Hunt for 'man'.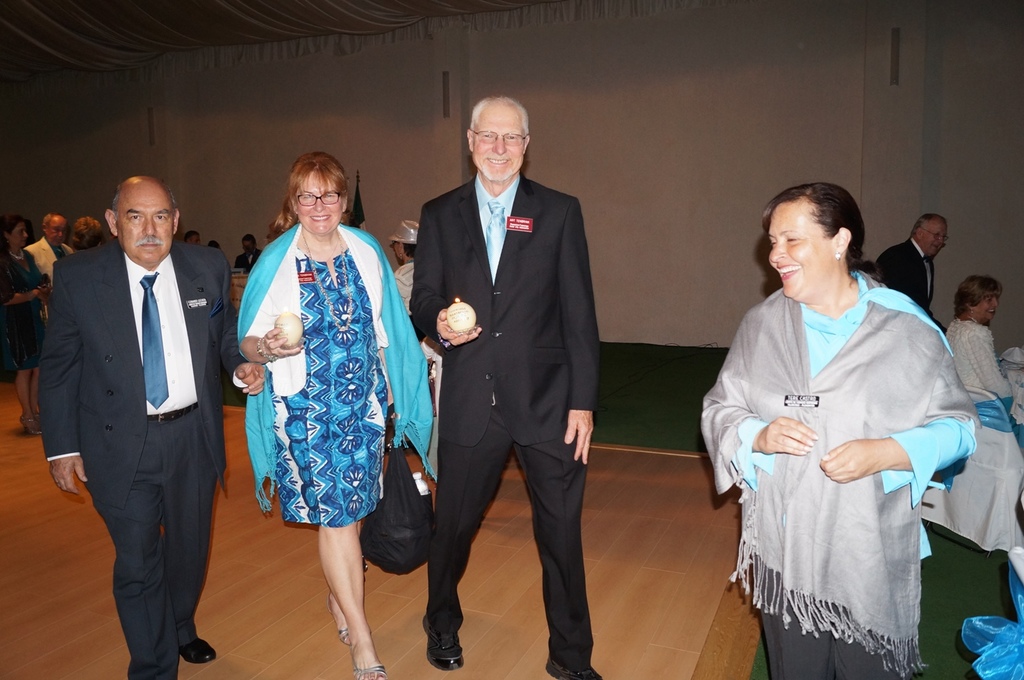
Hunted down at Rect(233, 232, 269, 279).
